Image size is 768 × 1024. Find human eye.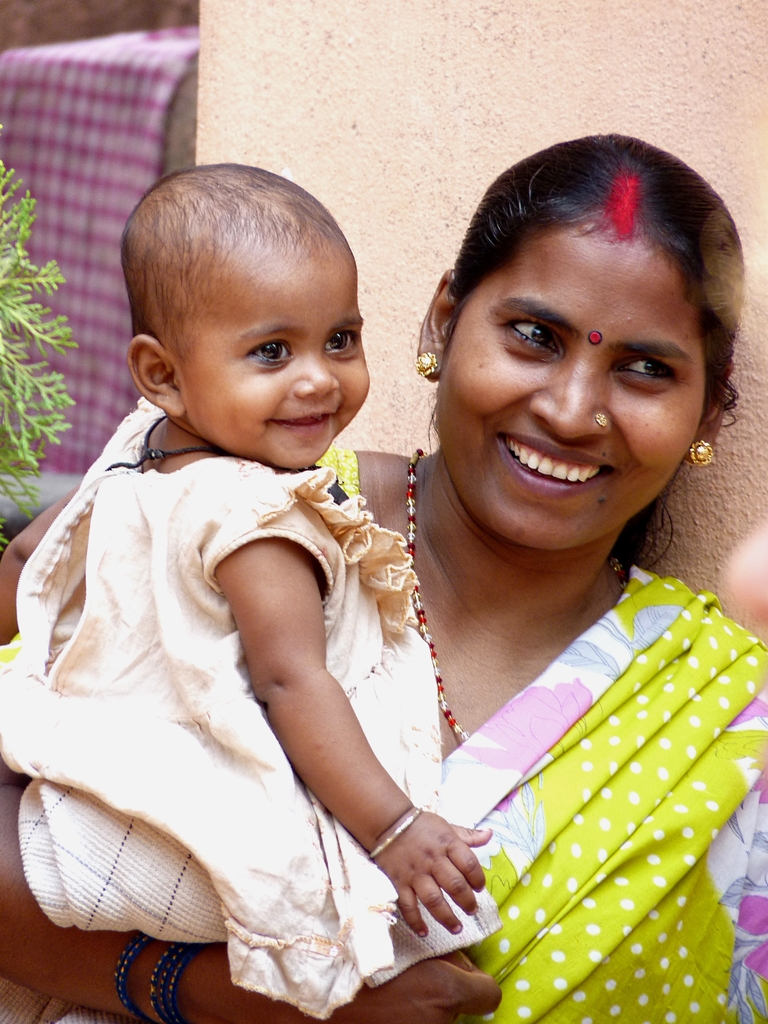
[left=613, top=351, right=679, bottom=384].
